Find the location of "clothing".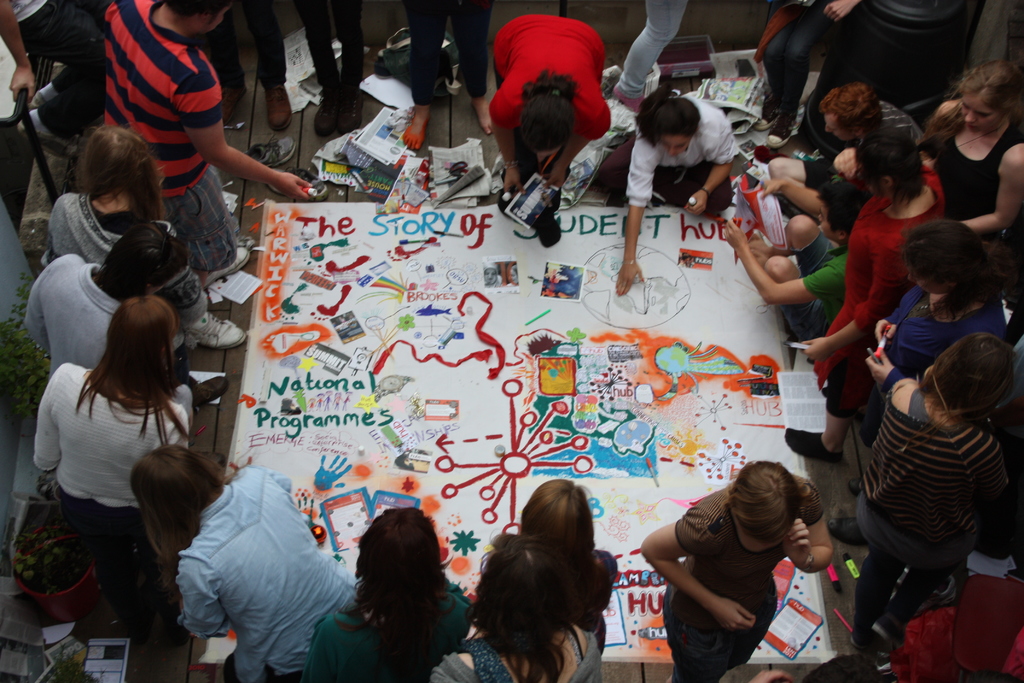
Location: l=397, t=0, r=498, b=106.
